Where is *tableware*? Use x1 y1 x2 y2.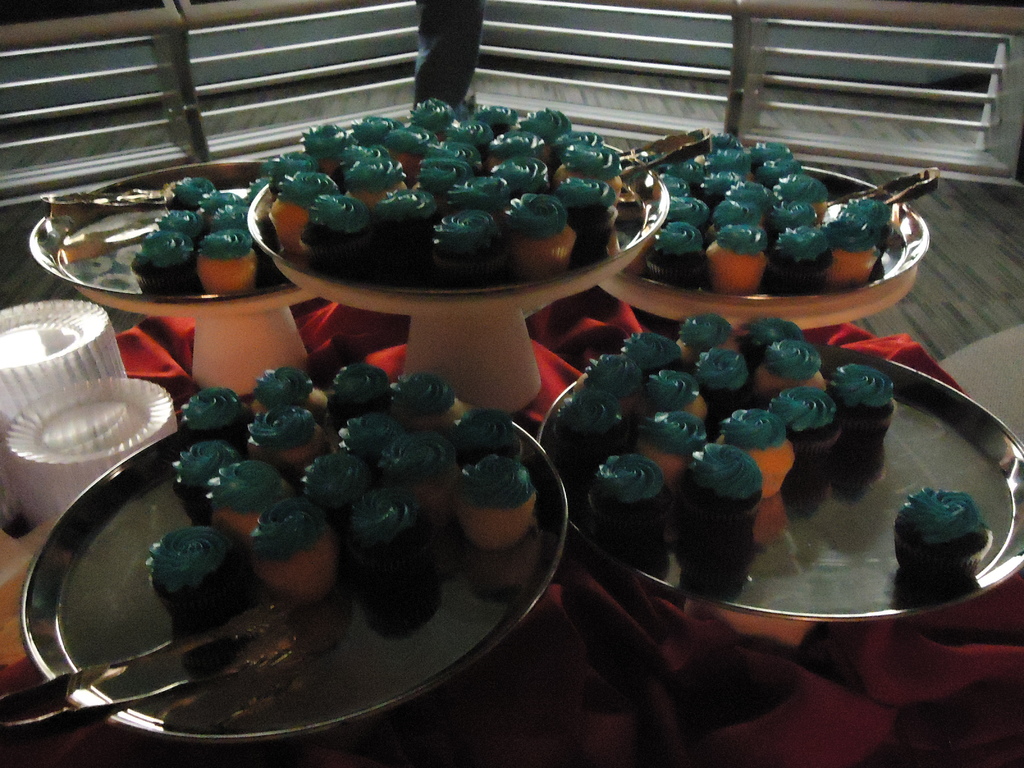
37 188 168 259.
